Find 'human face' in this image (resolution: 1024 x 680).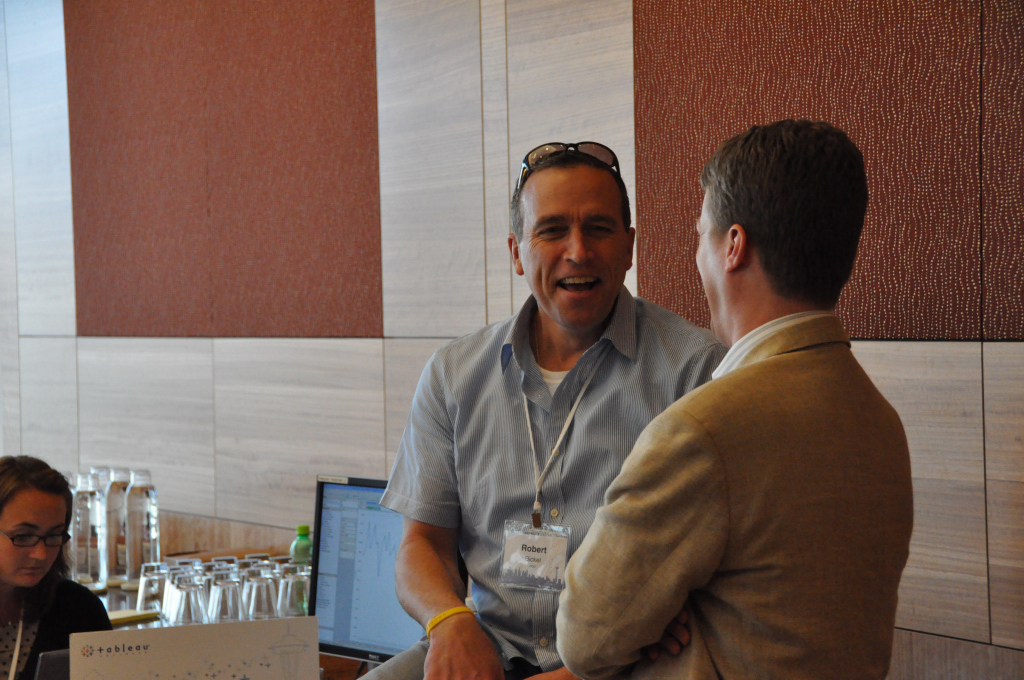
{"left": 692, "top": 186, "right": 724, "bottom": 343}.
